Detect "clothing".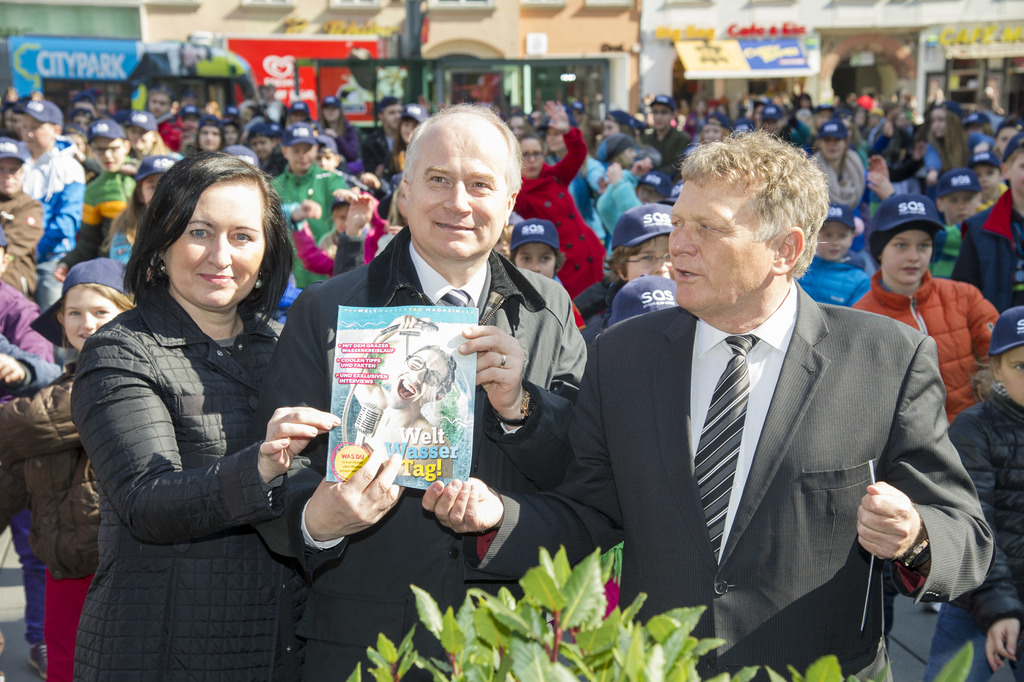
Detected at [left=461, top=275, right=996, bottom=681].
